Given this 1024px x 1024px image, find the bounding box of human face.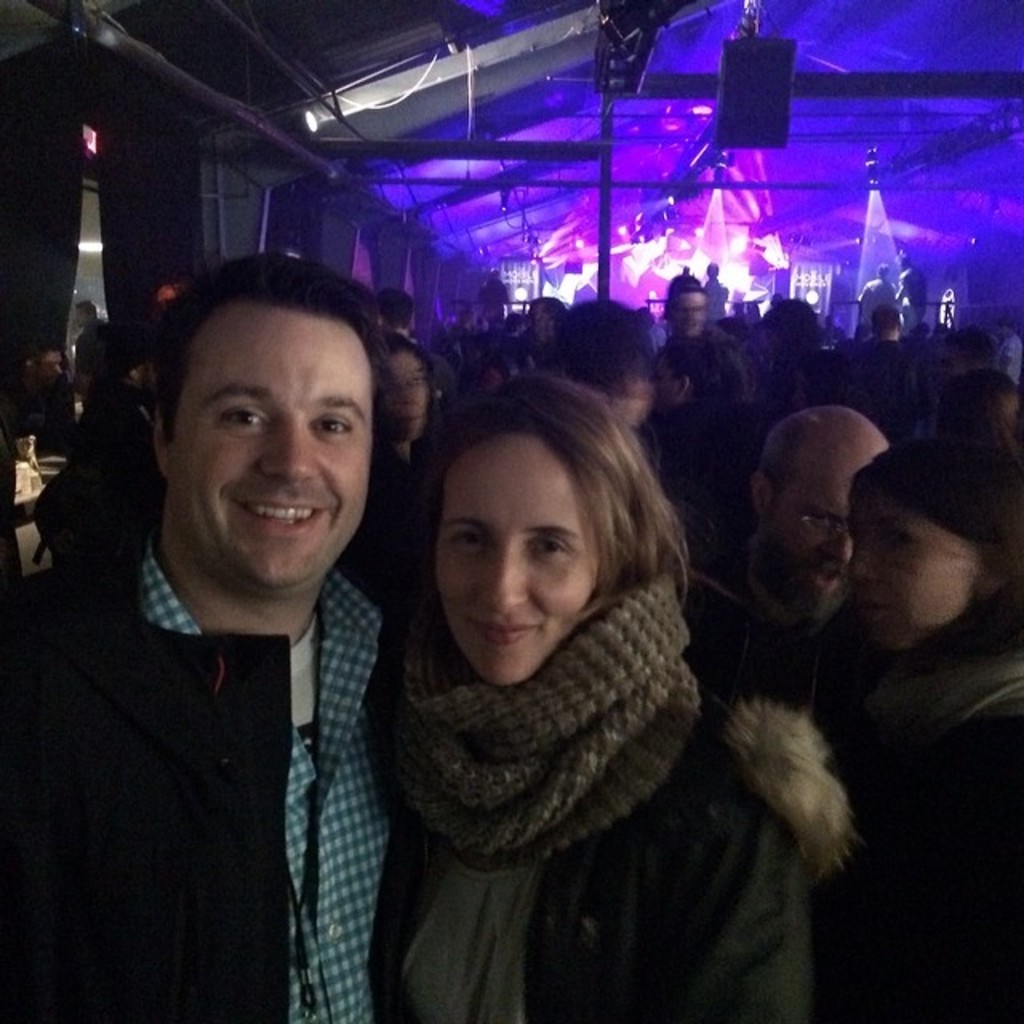
detection(702, 264, 715, 280).
